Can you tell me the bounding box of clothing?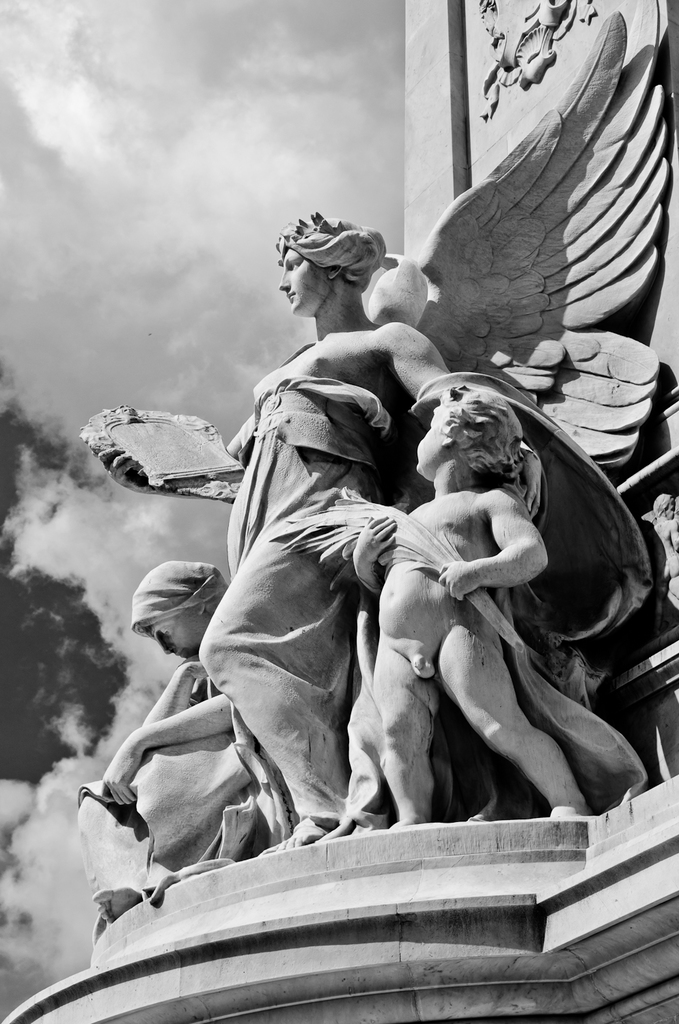
box=[195, 375, 402, 816].
